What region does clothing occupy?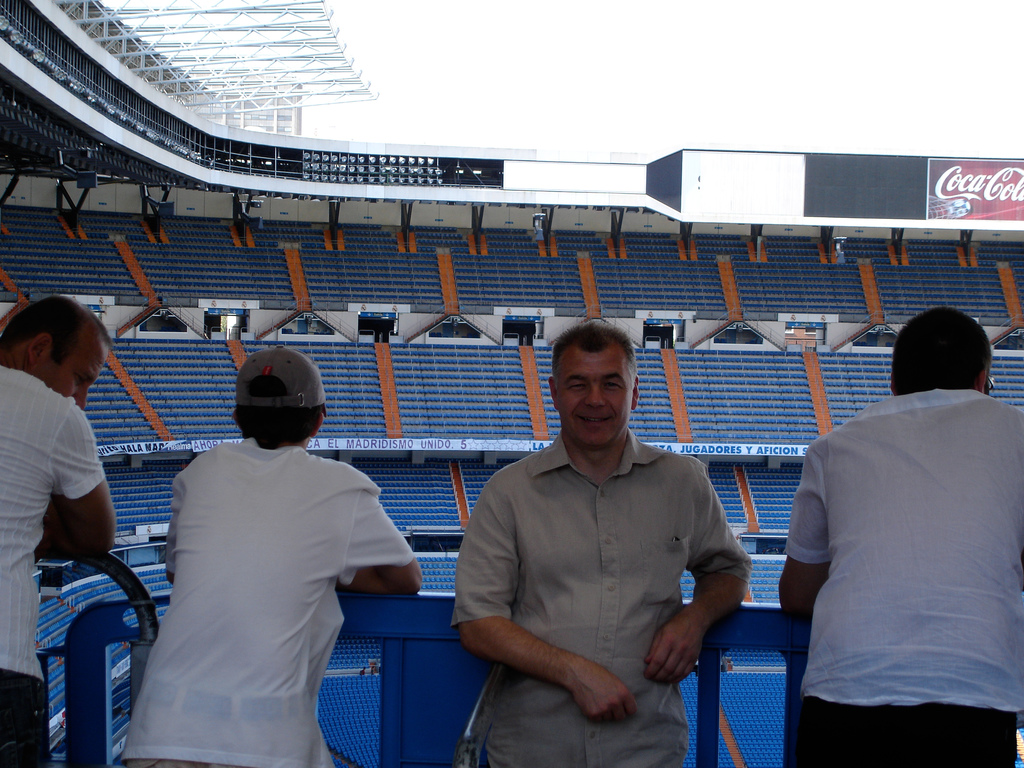
<box>122,433,422,767</box>.
